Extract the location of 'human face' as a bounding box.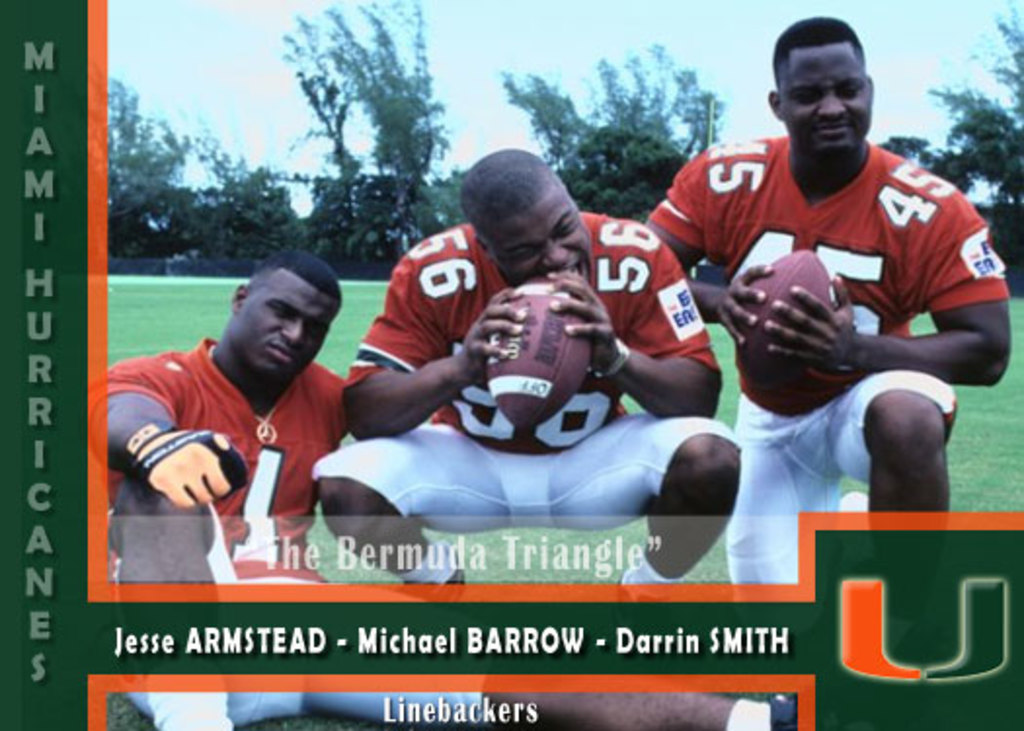
492, 193, 589, 289.
